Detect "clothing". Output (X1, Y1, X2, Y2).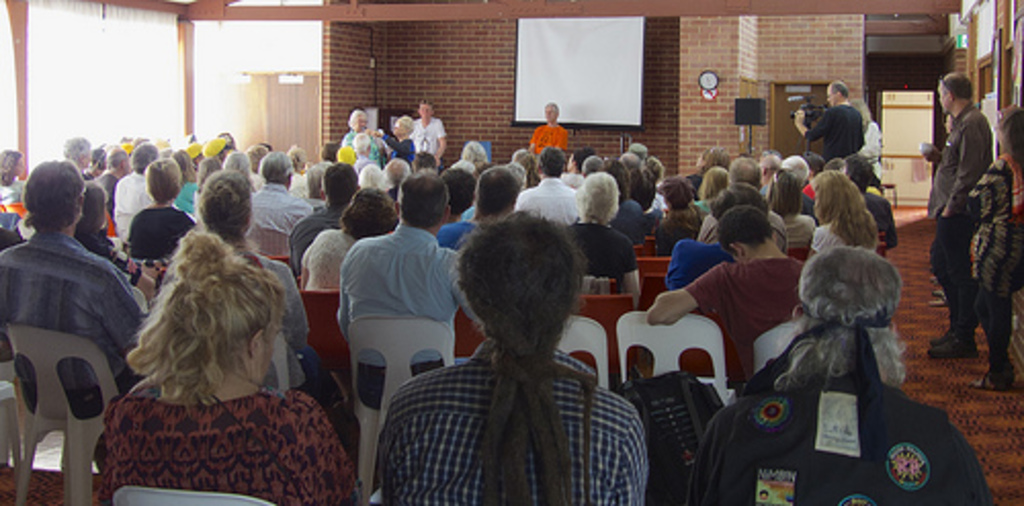
(129, 201, 184, 262).
